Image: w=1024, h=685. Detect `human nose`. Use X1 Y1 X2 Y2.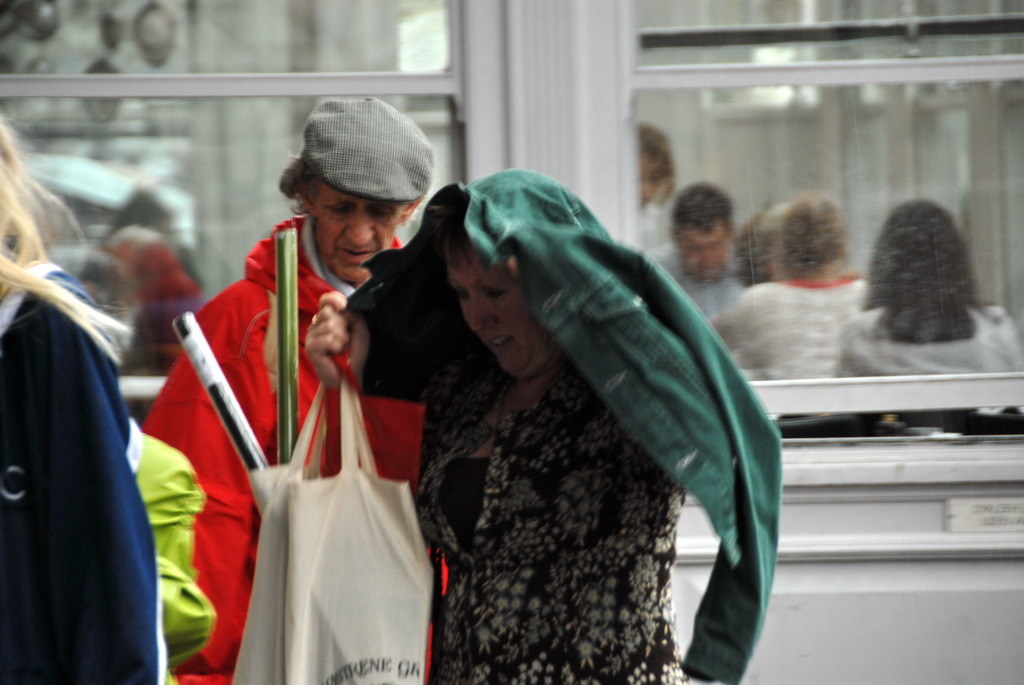
470 290 497 331.
